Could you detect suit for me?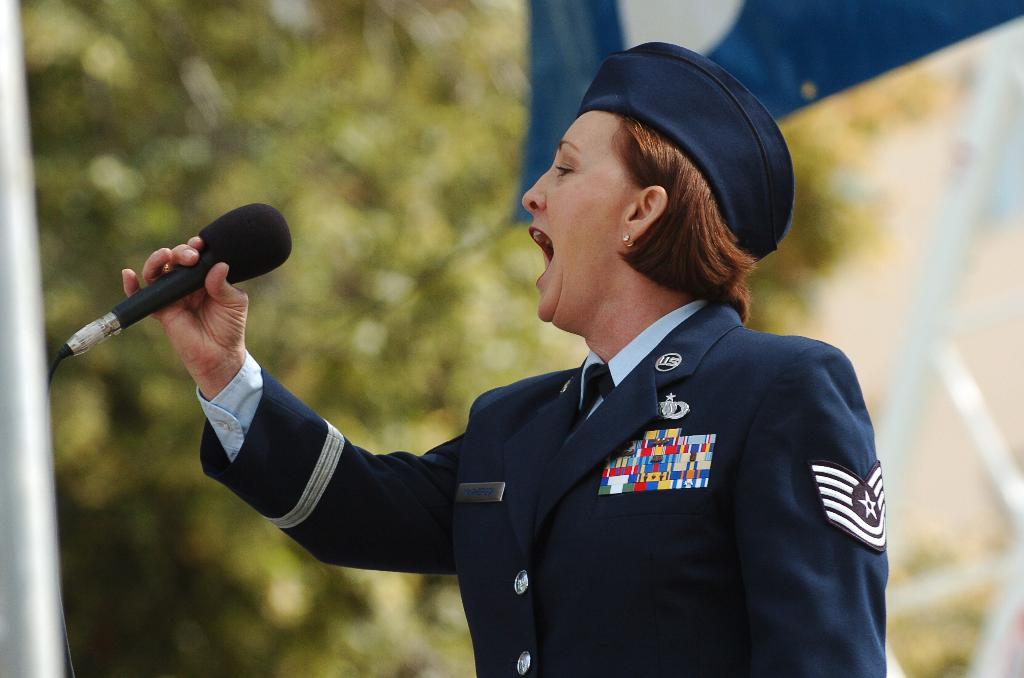
Detection result: 195, 302, 888, 677.
